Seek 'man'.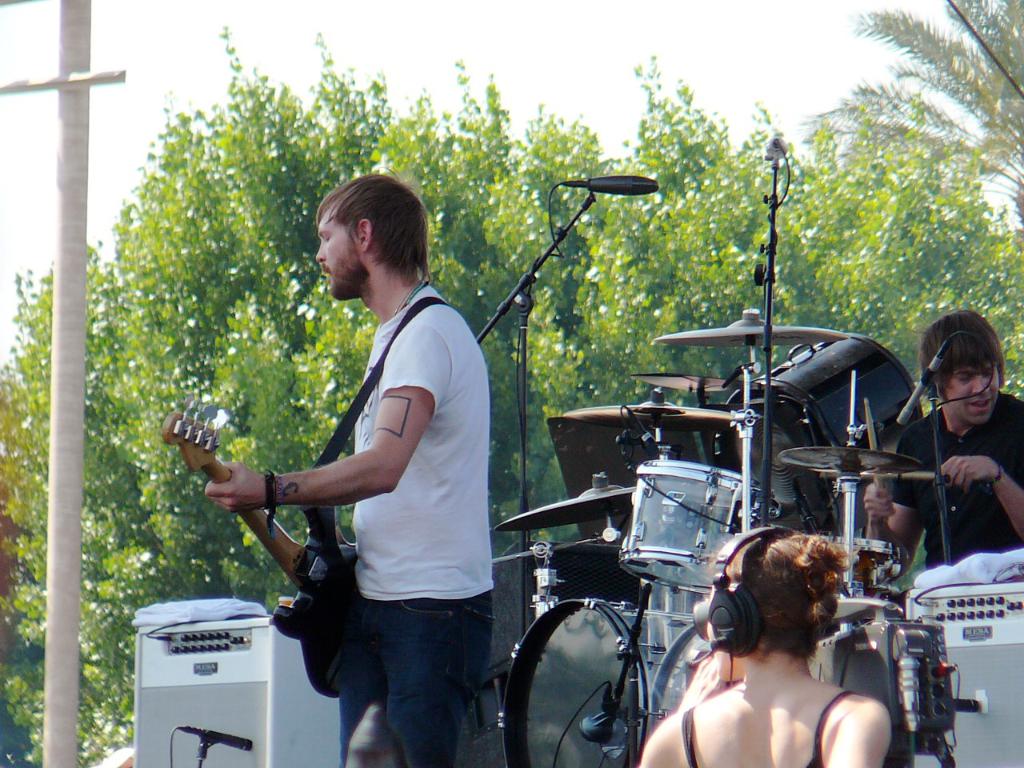
(left=205, top=168, right=488, bottom=767).
